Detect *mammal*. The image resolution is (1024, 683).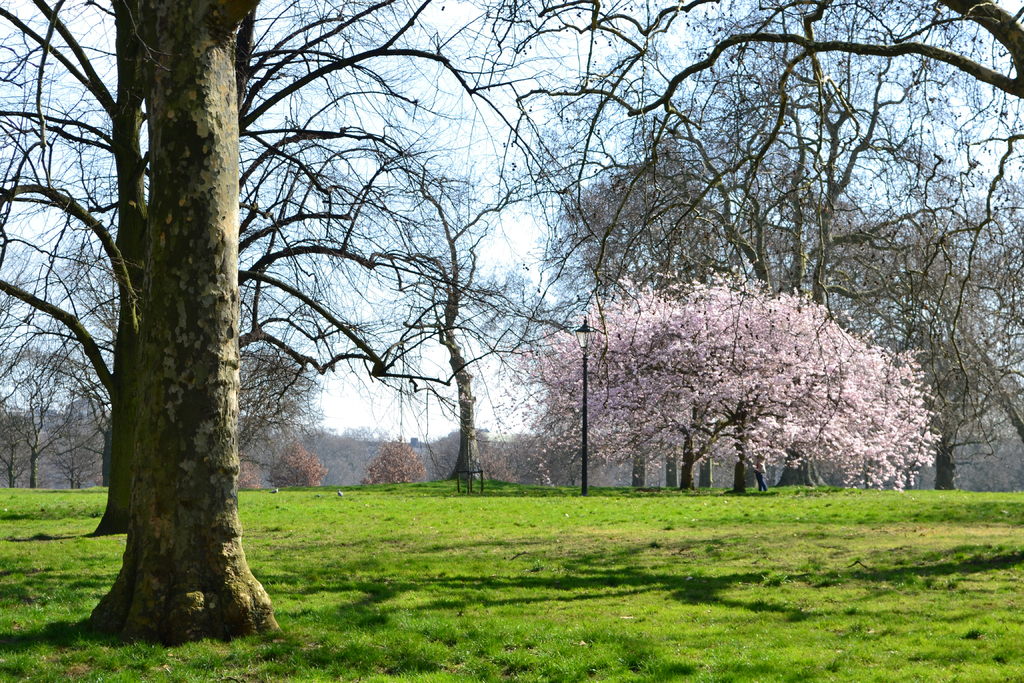
752, 450, 767, 493.
